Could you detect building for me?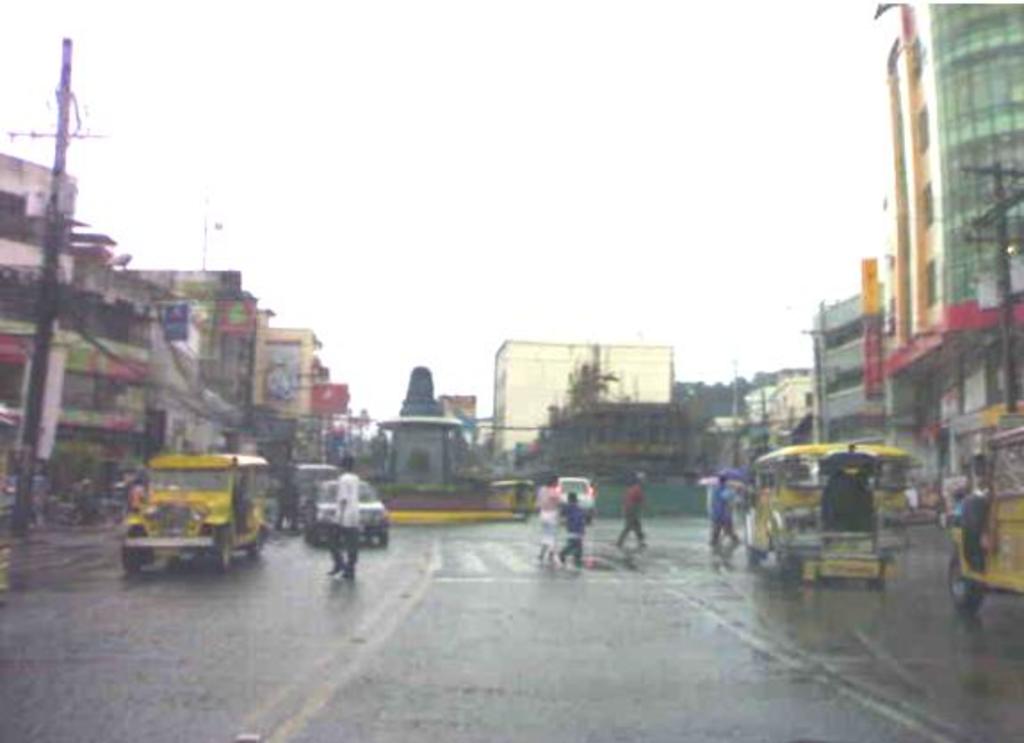
Detection result: [700, 9, 1022, 522].
